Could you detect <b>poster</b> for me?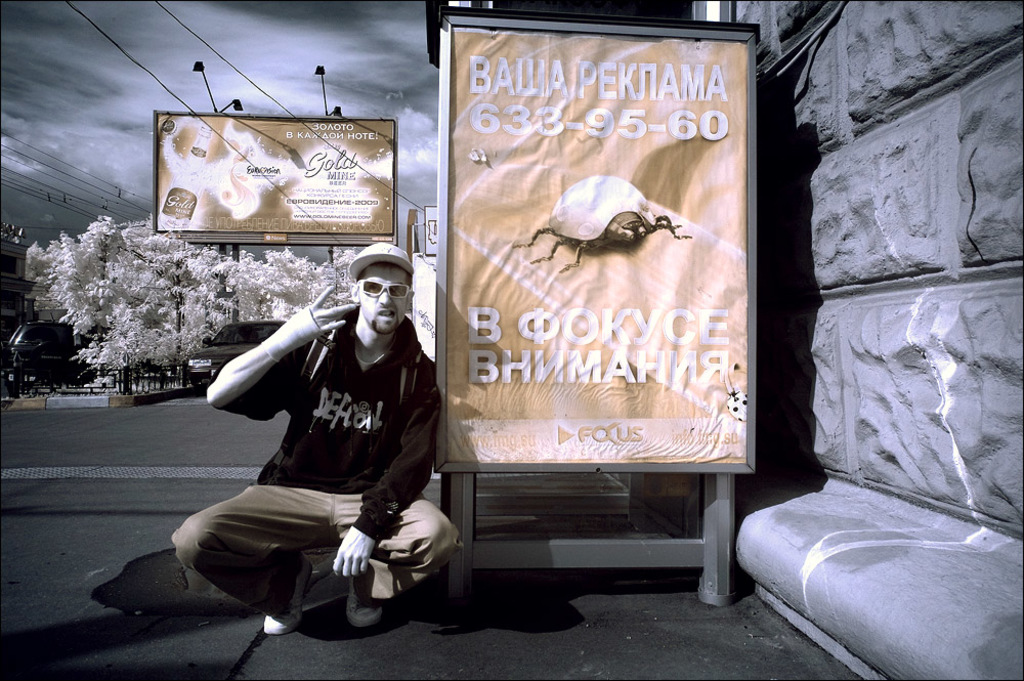
Detection result: 453, 28, 748, 461.
